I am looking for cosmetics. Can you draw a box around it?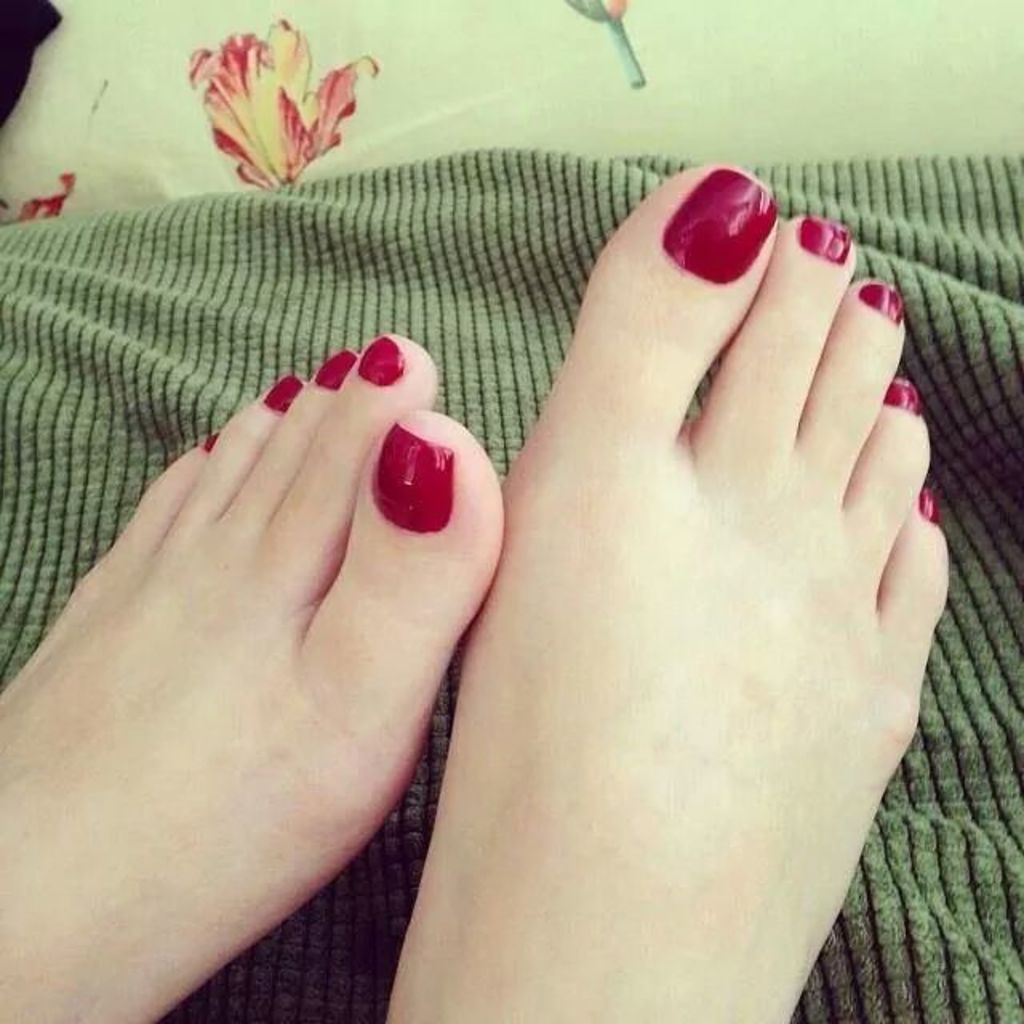
Sure, the bounding box is select_region(357, 336, 406, 387).
